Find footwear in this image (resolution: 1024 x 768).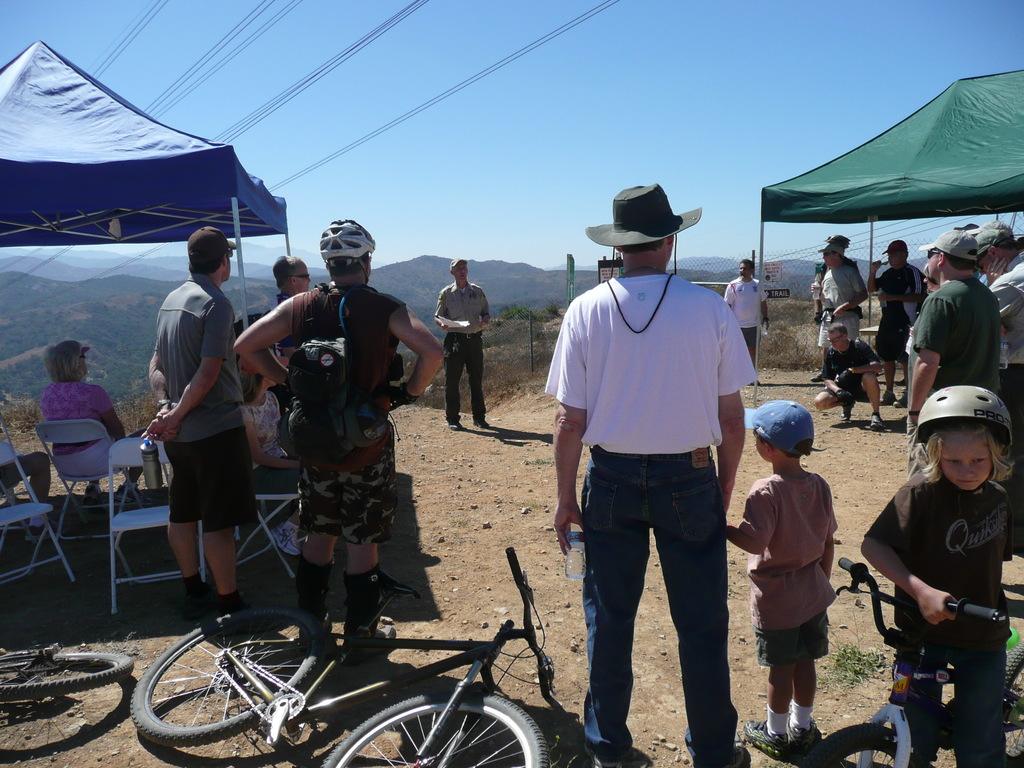
740:716:795:760.
